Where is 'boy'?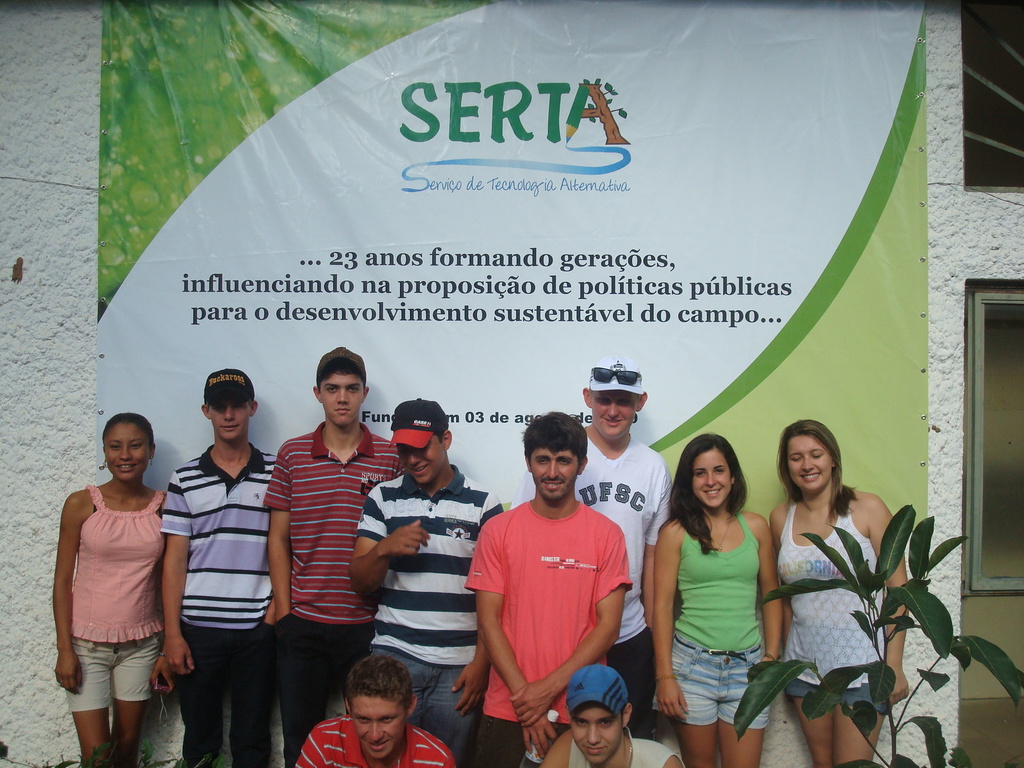
box(264, 351, 405, 767).
